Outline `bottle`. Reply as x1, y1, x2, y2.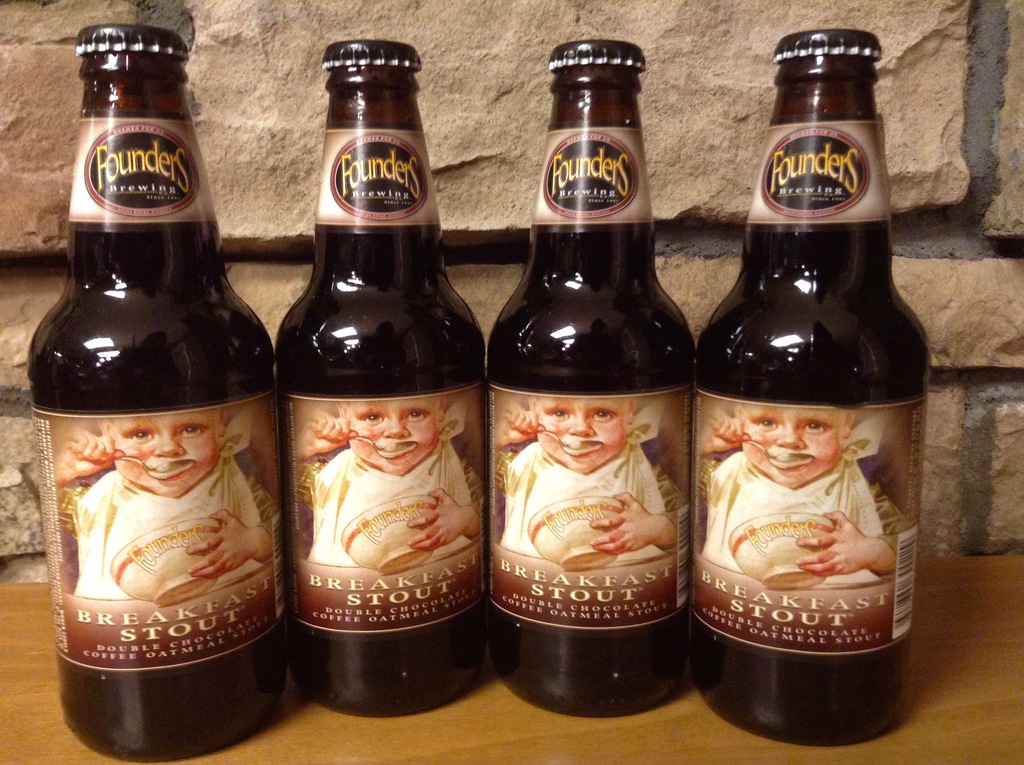
483, 40, 693, 724.
